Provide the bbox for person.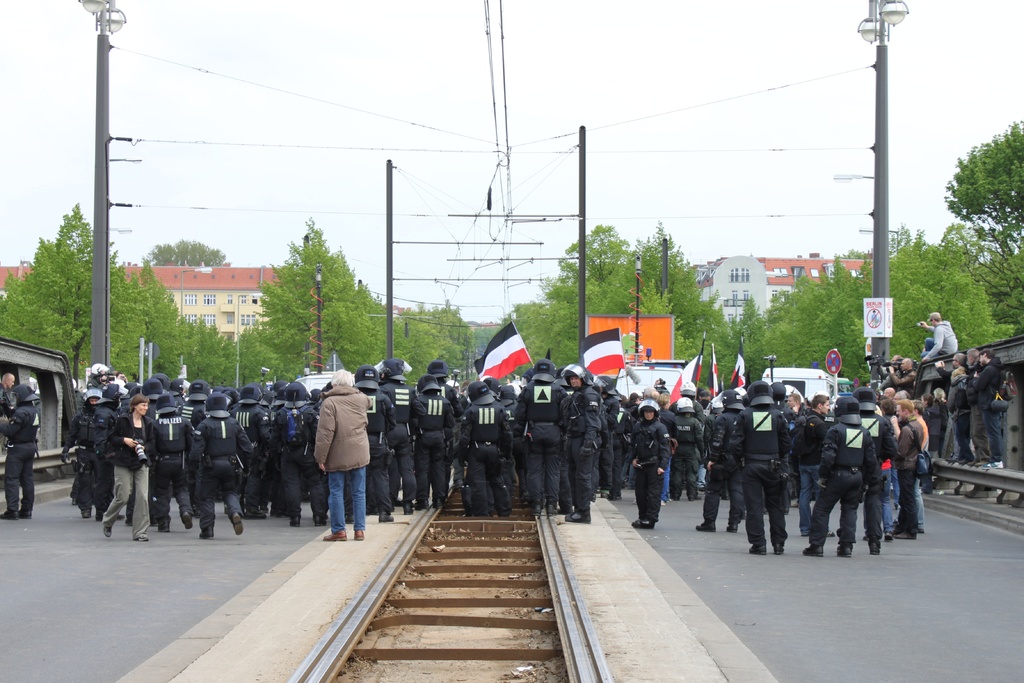
(298, 362, 372, 552).
